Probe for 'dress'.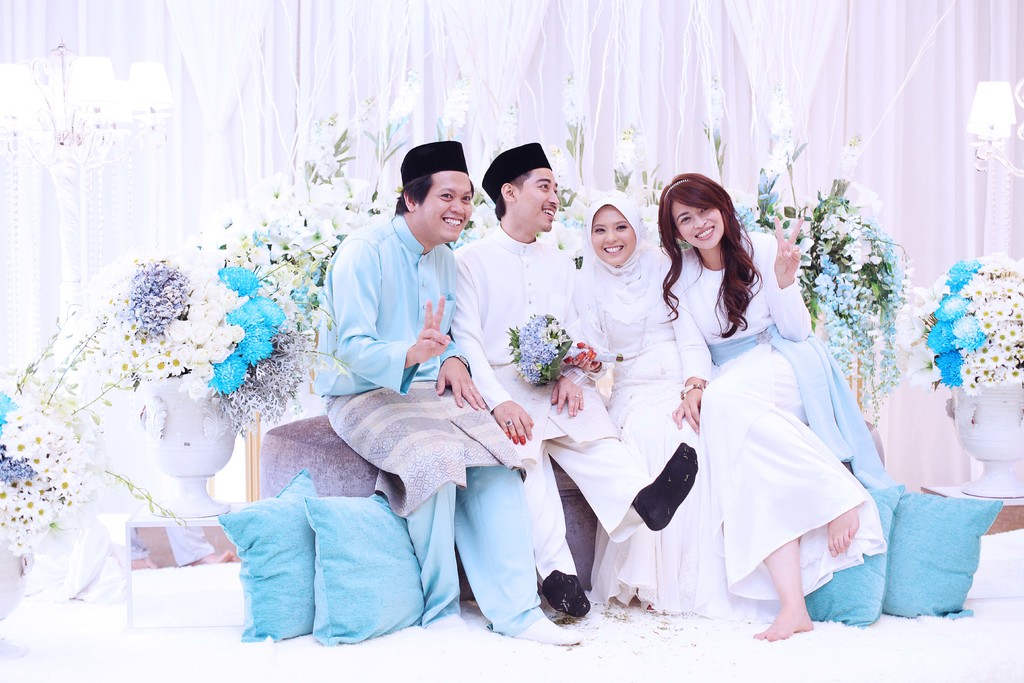
Probe result: pyautogui.locateOnScreen(584, 243, 733, 634).
